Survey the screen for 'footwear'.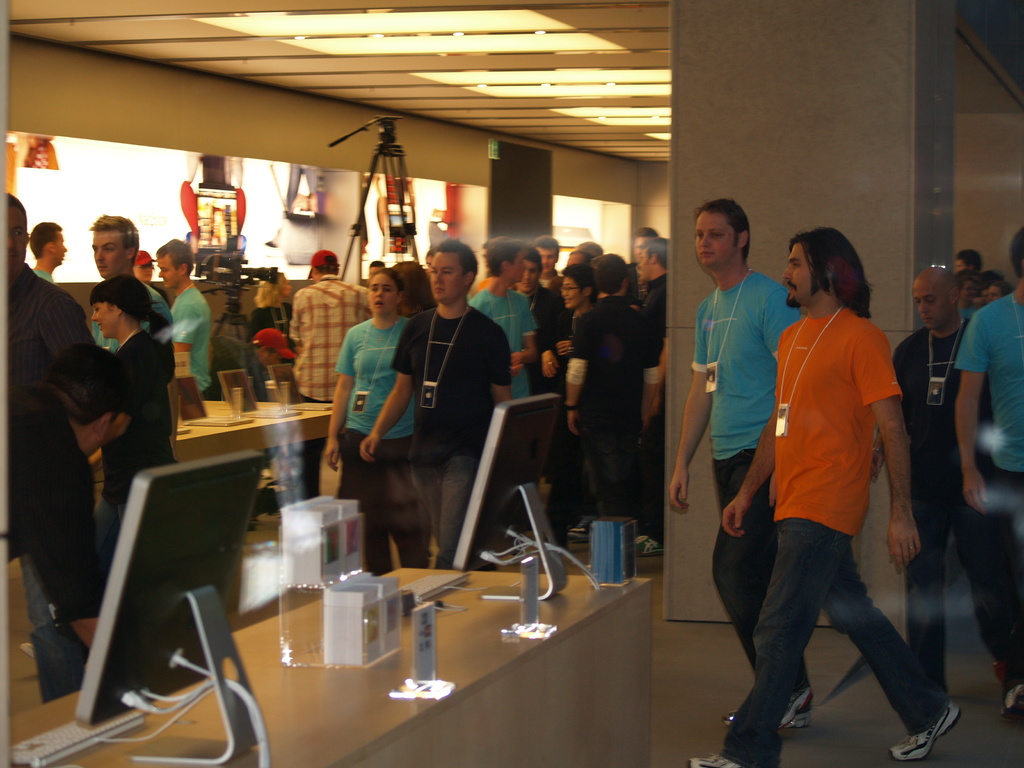
Survey found: <box>773,685,810,723</box>.
